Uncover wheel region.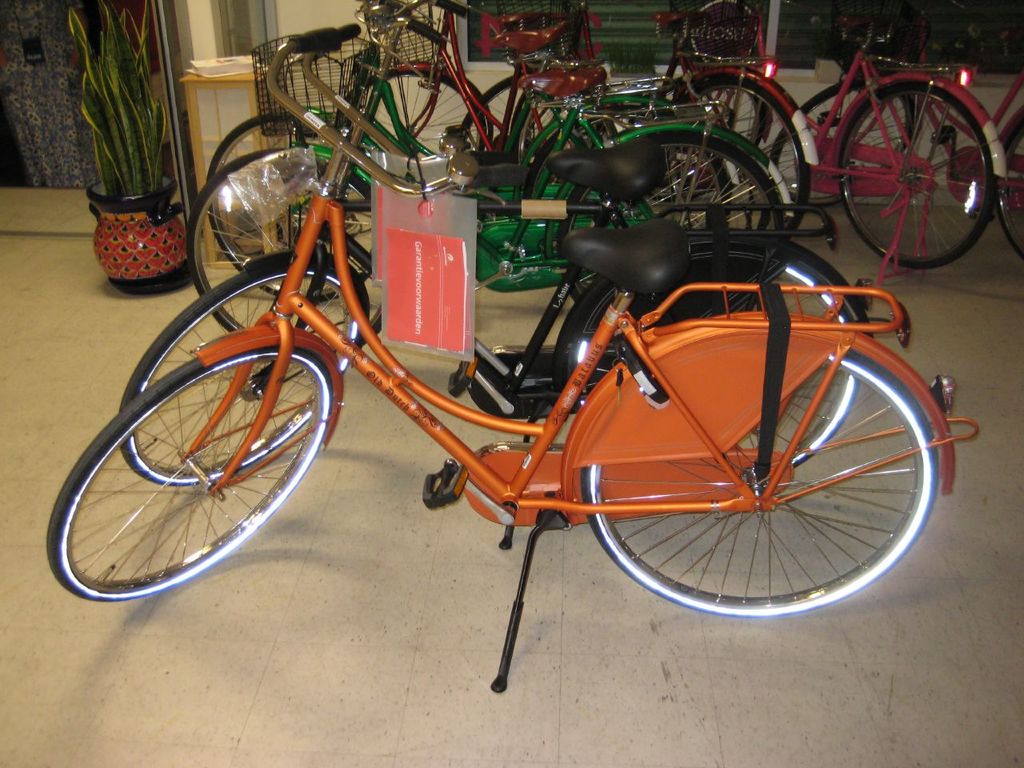
Uncovered: Rect(577, 342, 946, 620).
